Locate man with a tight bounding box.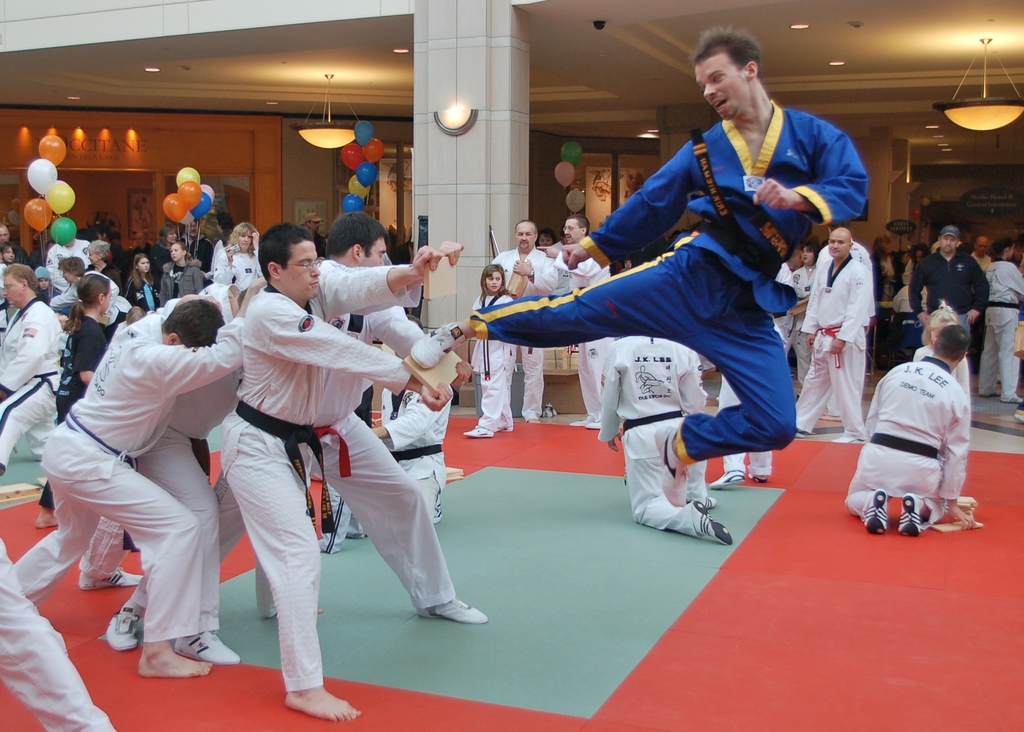
<bbox>908, 224, 990, 329</bbox>.
